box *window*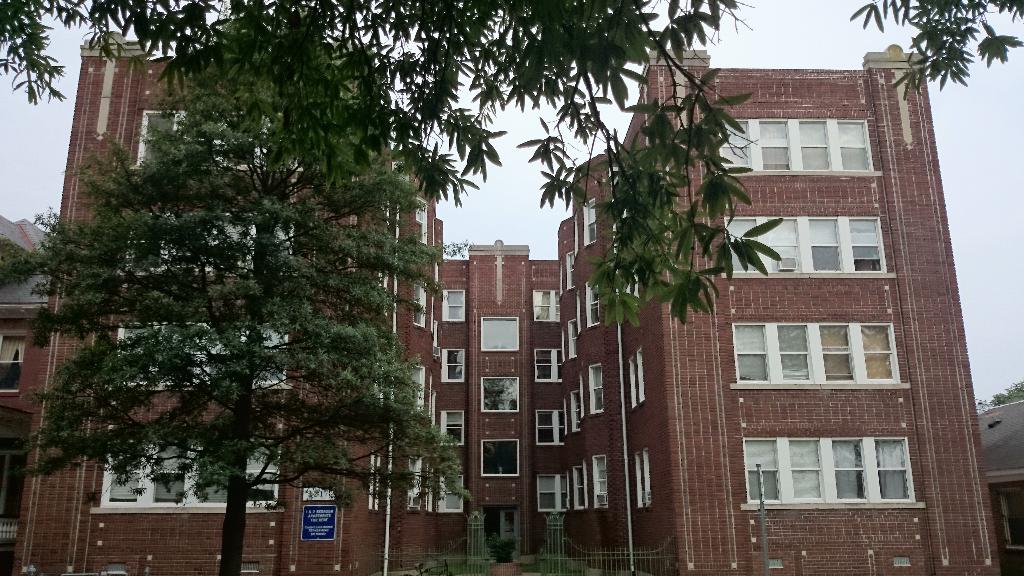
(719, 116, 877, 175)
